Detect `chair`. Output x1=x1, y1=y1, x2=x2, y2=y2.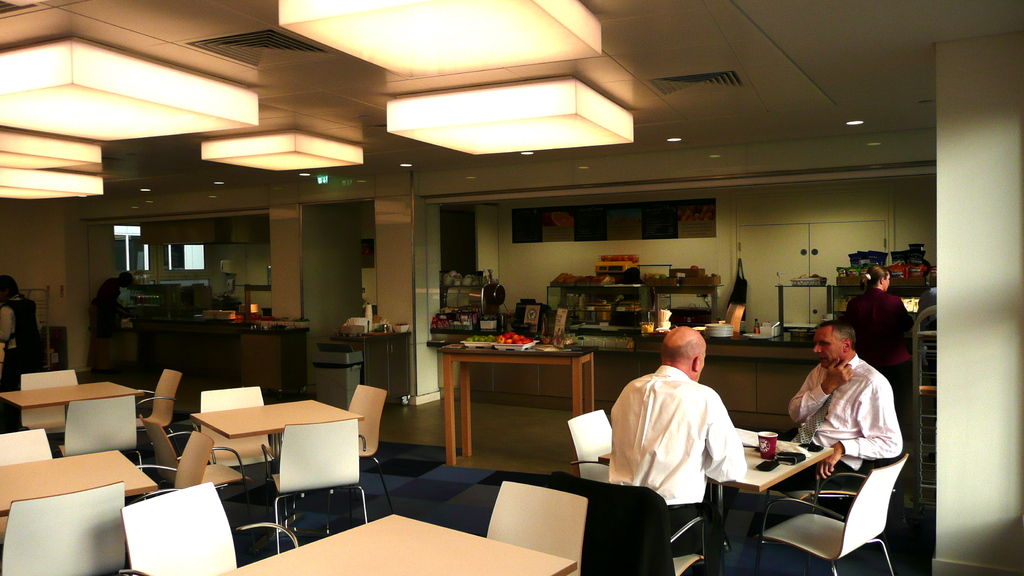
x1=18, y1=369, x2=80, y2=442.
